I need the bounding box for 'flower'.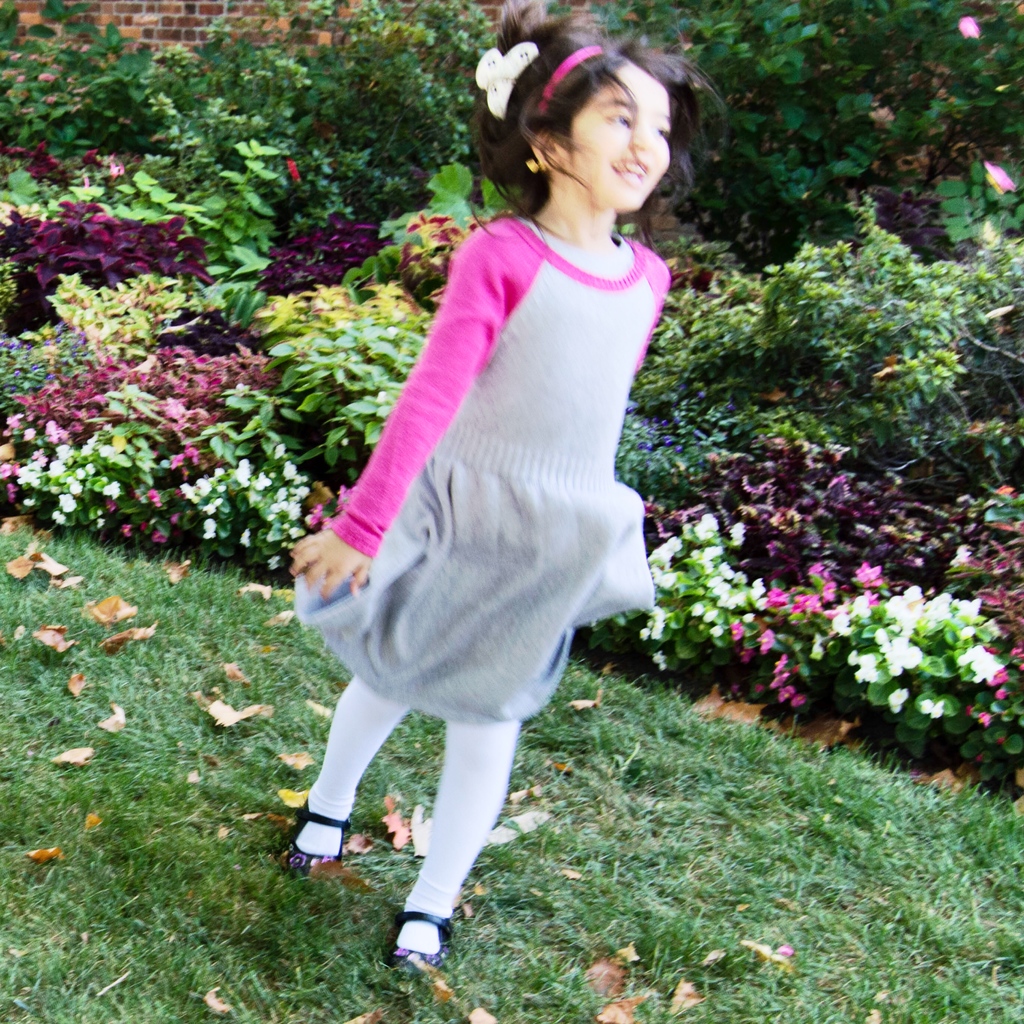
Here it is: <region>792, 601, 829, 617</region>.
